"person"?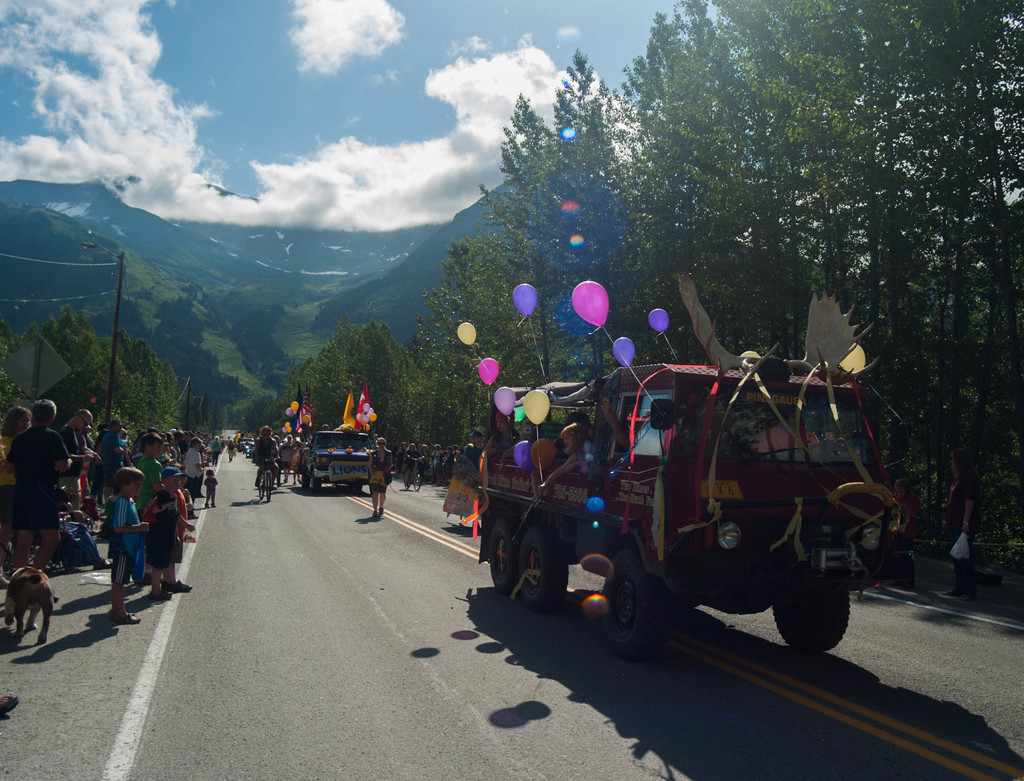
Rect(365, 436, 390, 520)
